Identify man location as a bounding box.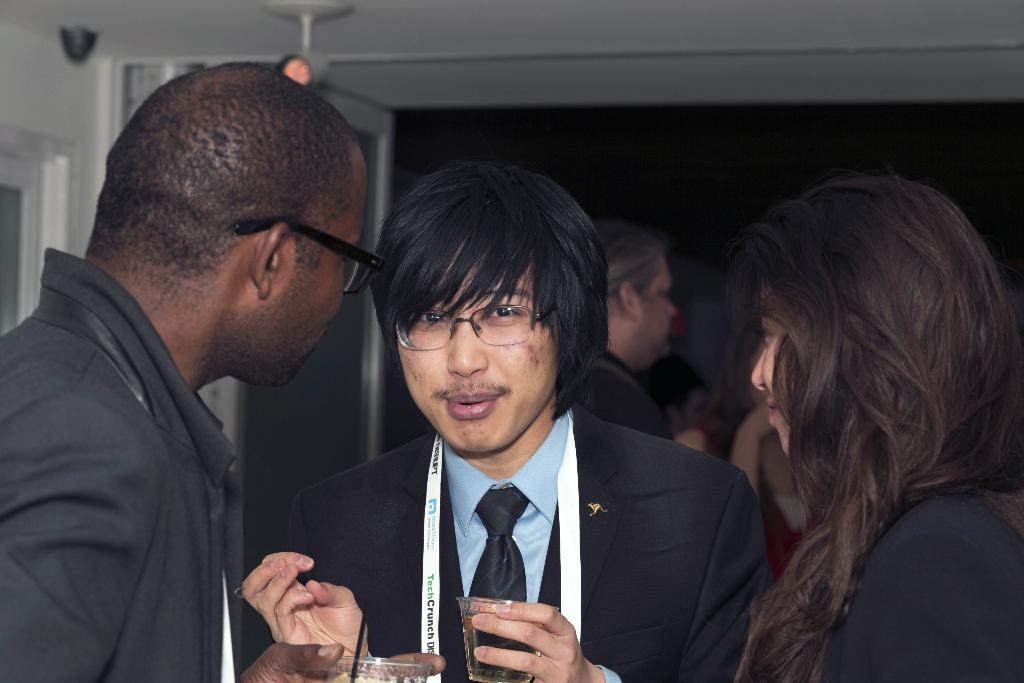
bbox=(559, 199, 707, 443).
